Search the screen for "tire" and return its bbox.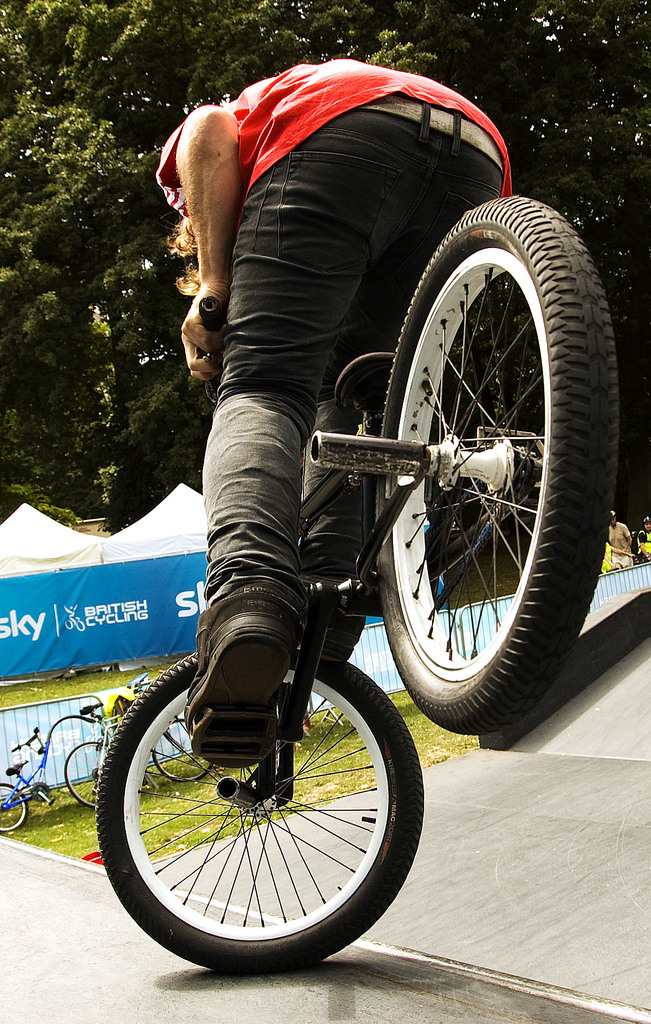
Found: [372, 189, 620, 717].
